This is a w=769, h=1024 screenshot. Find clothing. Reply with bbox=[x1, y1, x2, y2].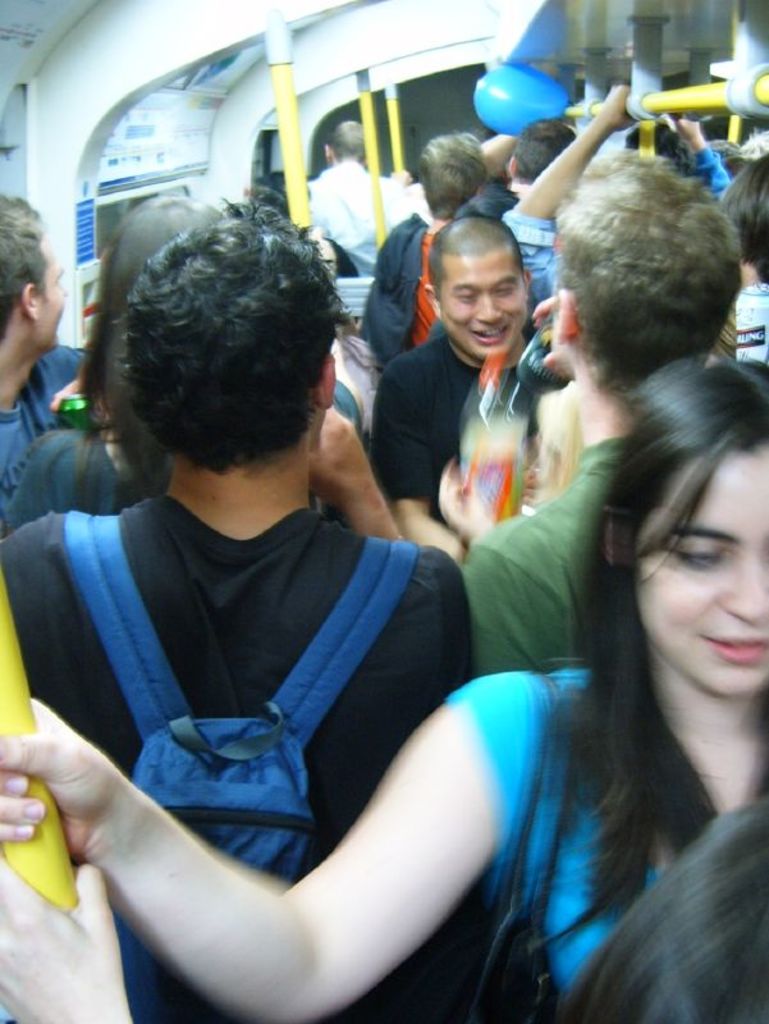
bbox=[686, 152, 734, 202].
